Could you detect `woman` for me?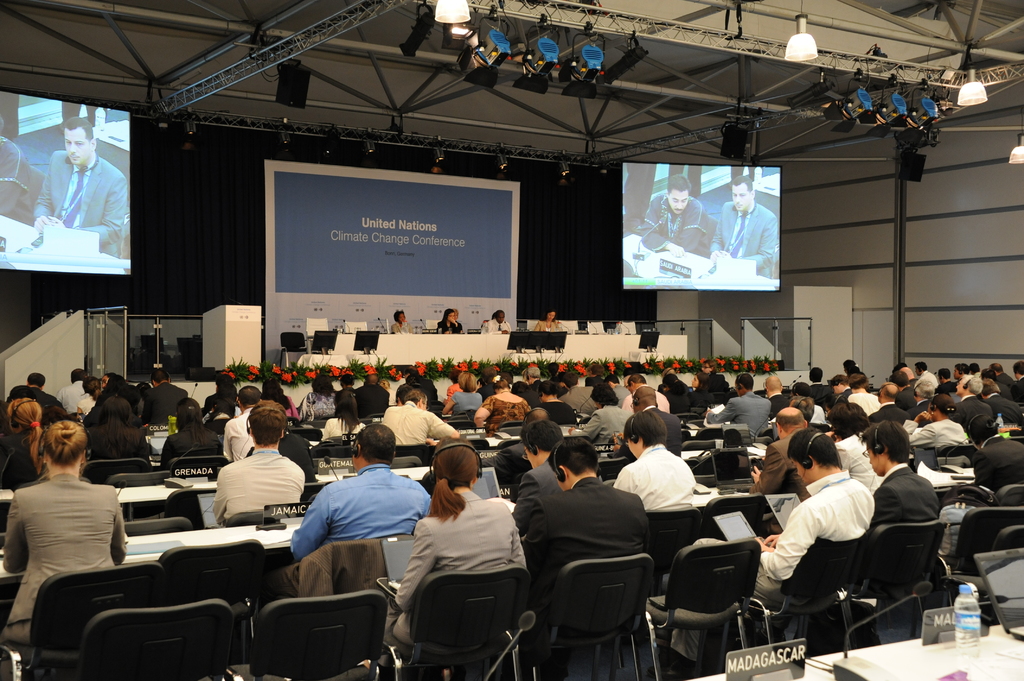
Detection result: (left=257, top=377, right=307, bottom=421).
